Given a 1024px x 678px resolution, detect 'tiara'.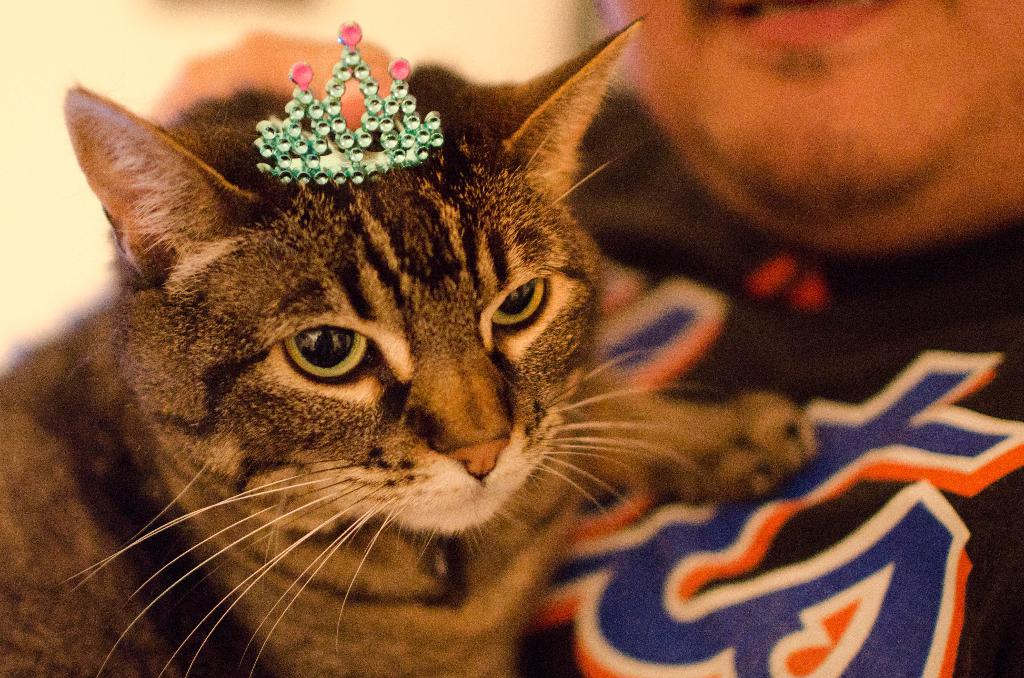
box(255, 20, 447, 188).
